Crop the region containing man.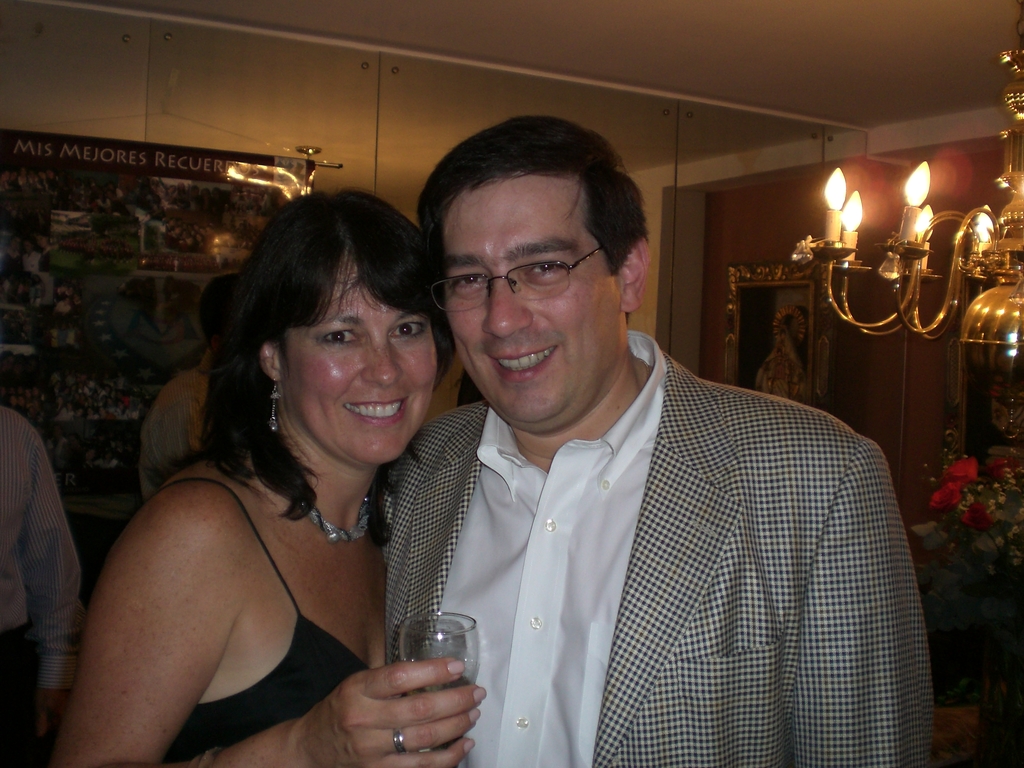
Crop region: bbox(324, 172, 924, 762).
